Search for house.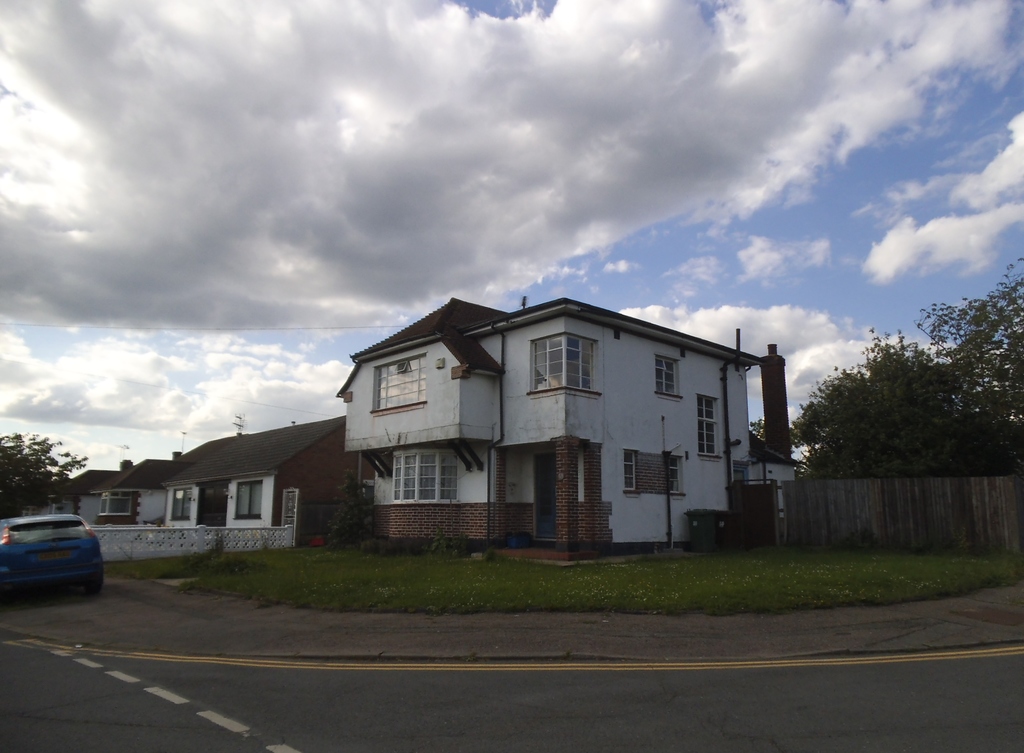
Found at <bbox>332, 281, 808, 569</bbox>.
